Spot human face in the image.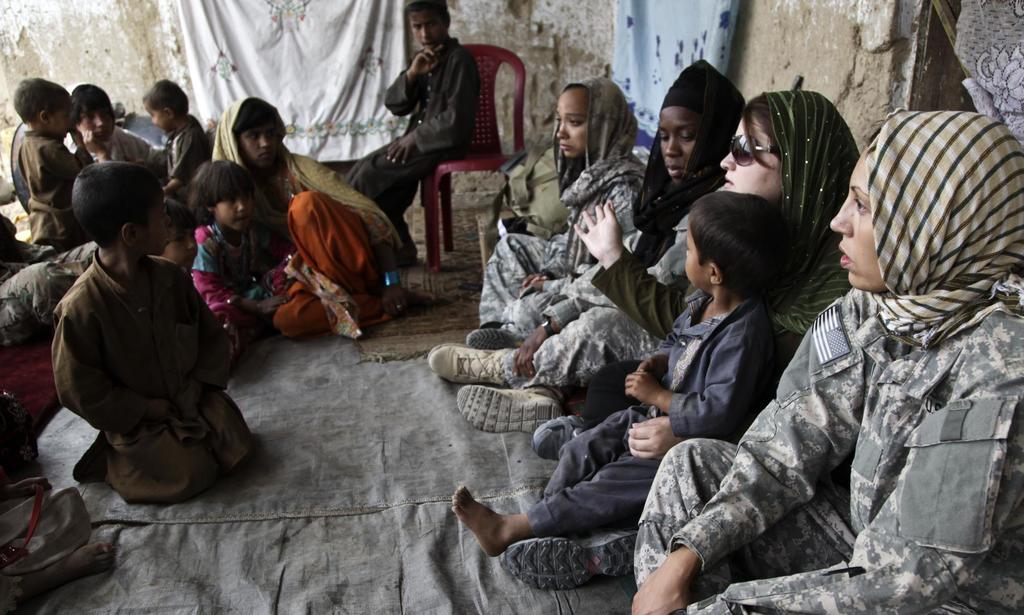
human face found at [x1=680, y1=228, x2=706, y2=291].
